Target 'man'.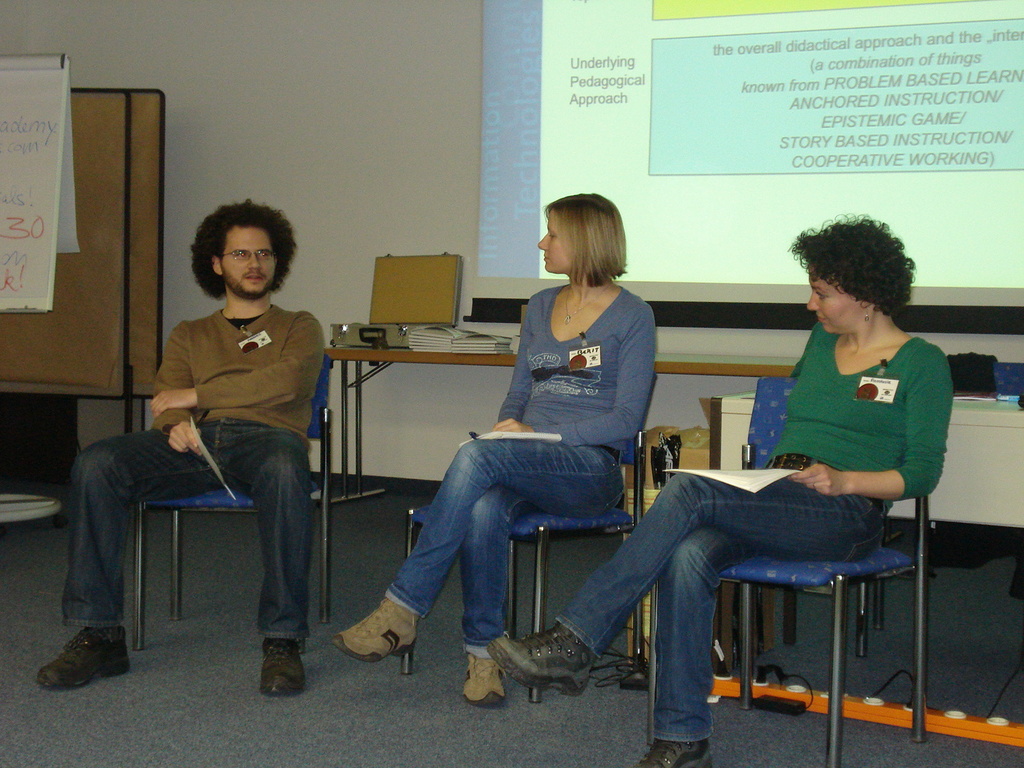
Target region: region(90, 198, 343, 657).
